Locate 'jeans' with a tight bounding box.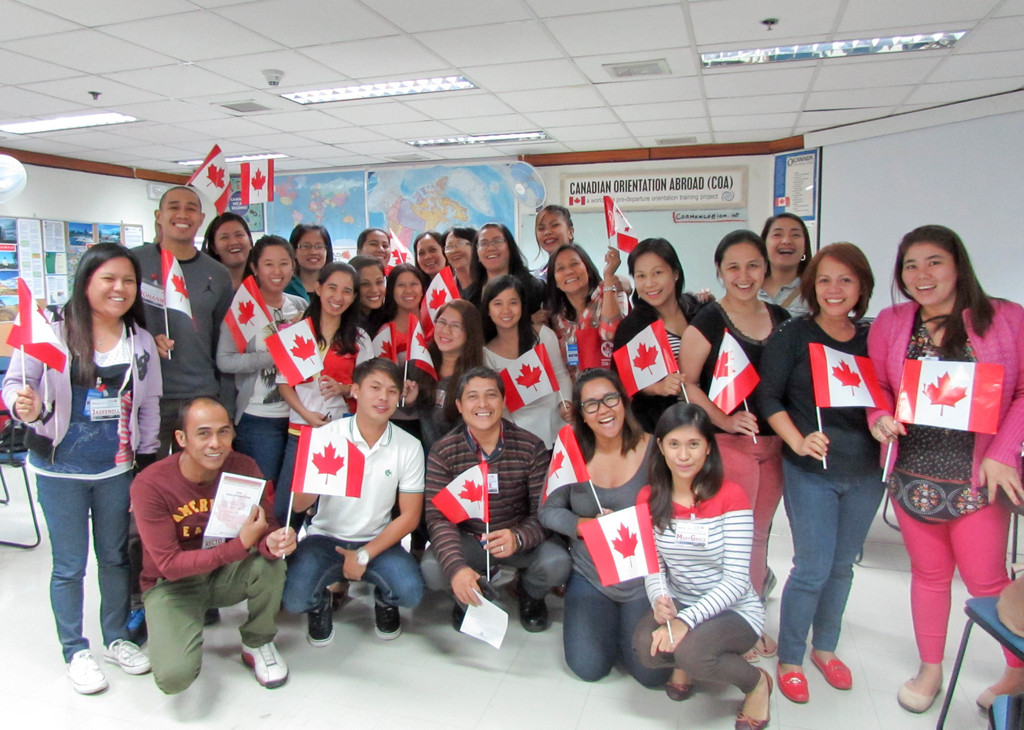
(36,473,130,660).
